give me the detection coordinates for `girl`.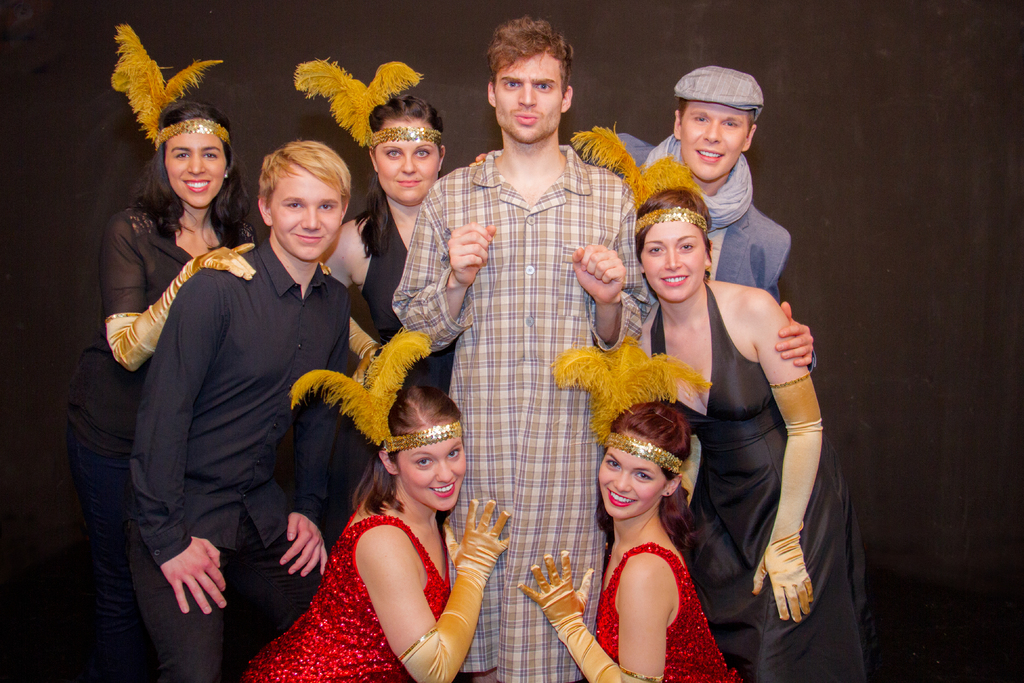
(left=238, top=377, right=516, bottom=682).
